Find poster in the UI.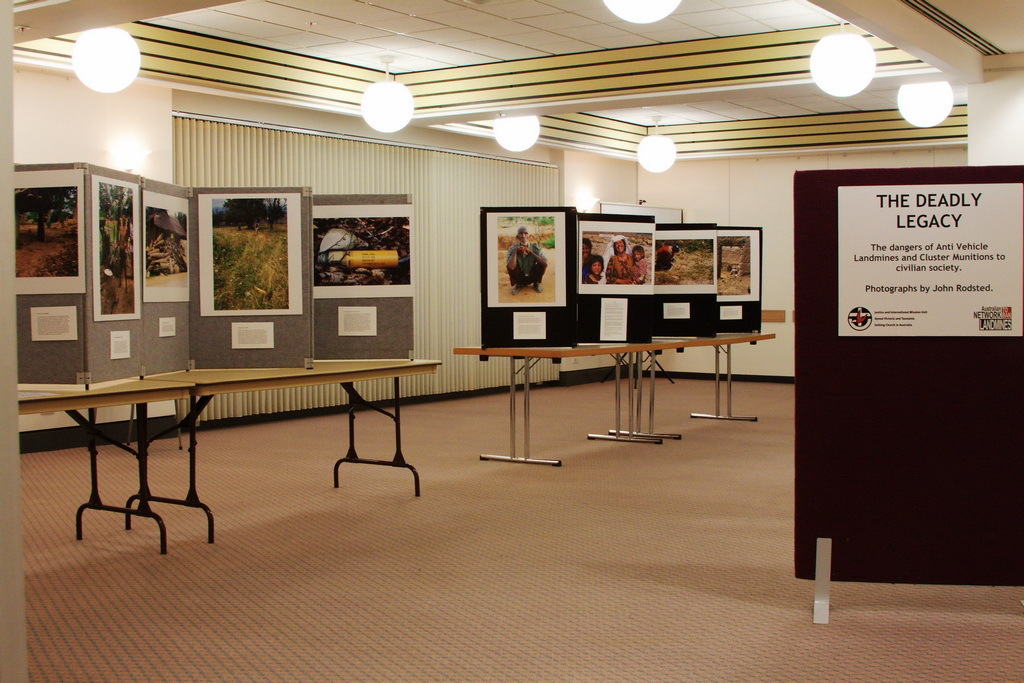
UI element at left=308, top=216, right=412, bottom=286.
